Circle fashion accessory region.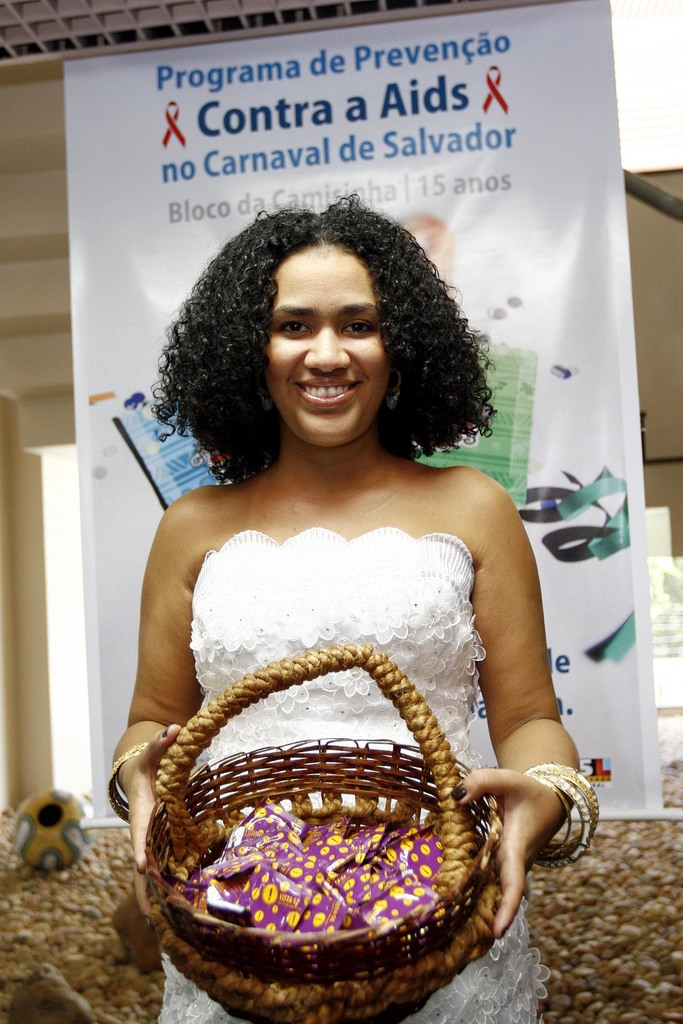
Region: 520 762 604 868.
